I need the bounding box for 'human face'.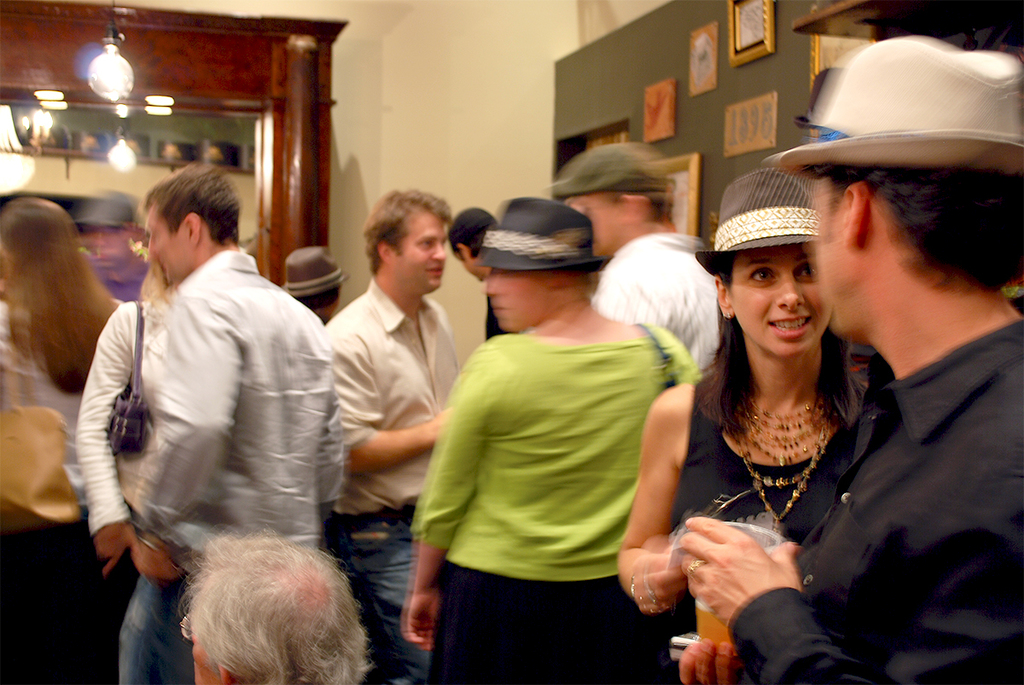
Here it is: [left=149, top=206, right=198, bottom=284].
